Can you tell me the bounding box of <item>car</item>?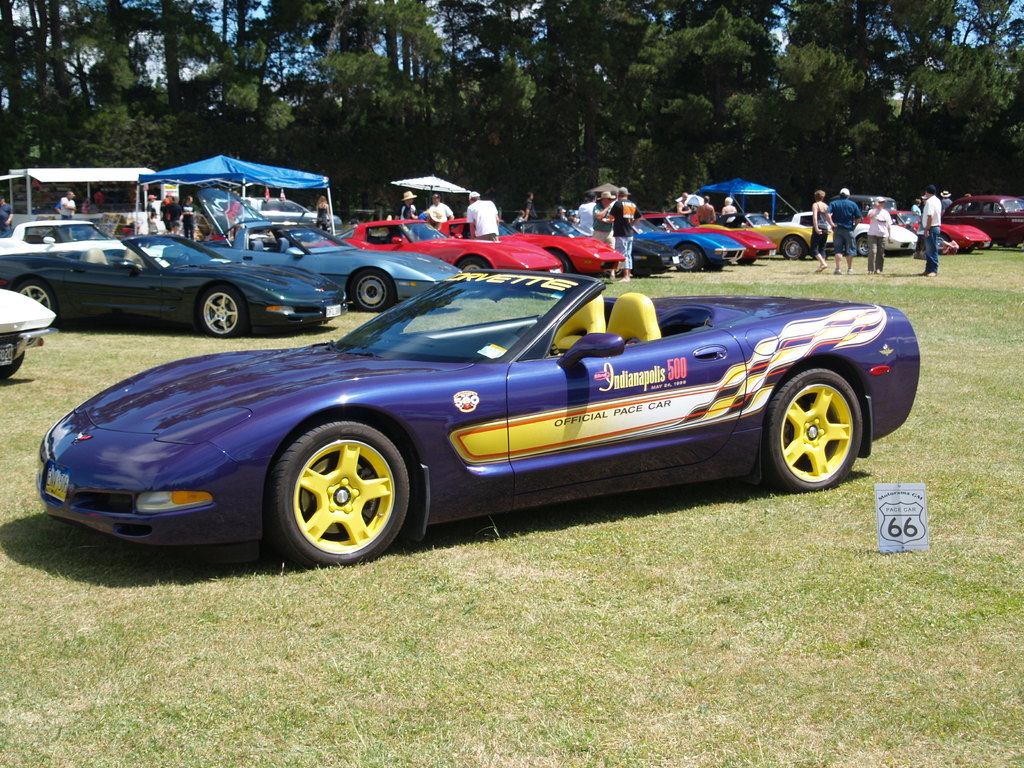
Rect(706, 208, 825, 259).
